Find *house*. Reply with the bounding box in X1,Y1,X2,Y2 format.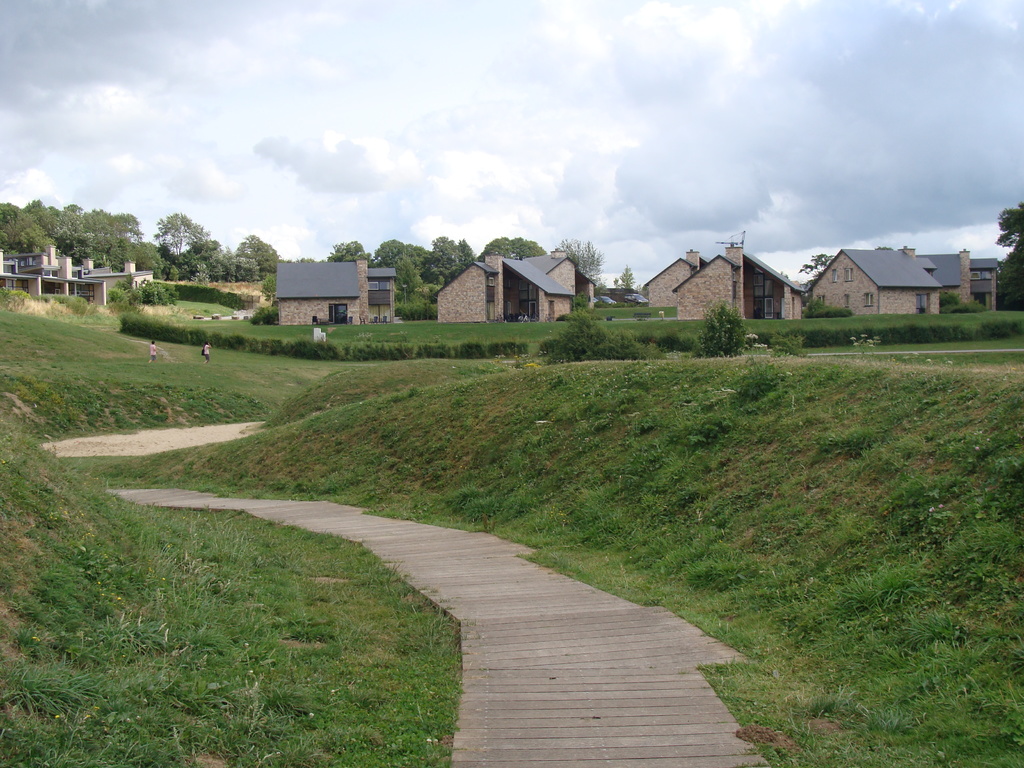
269,260,373,323.
